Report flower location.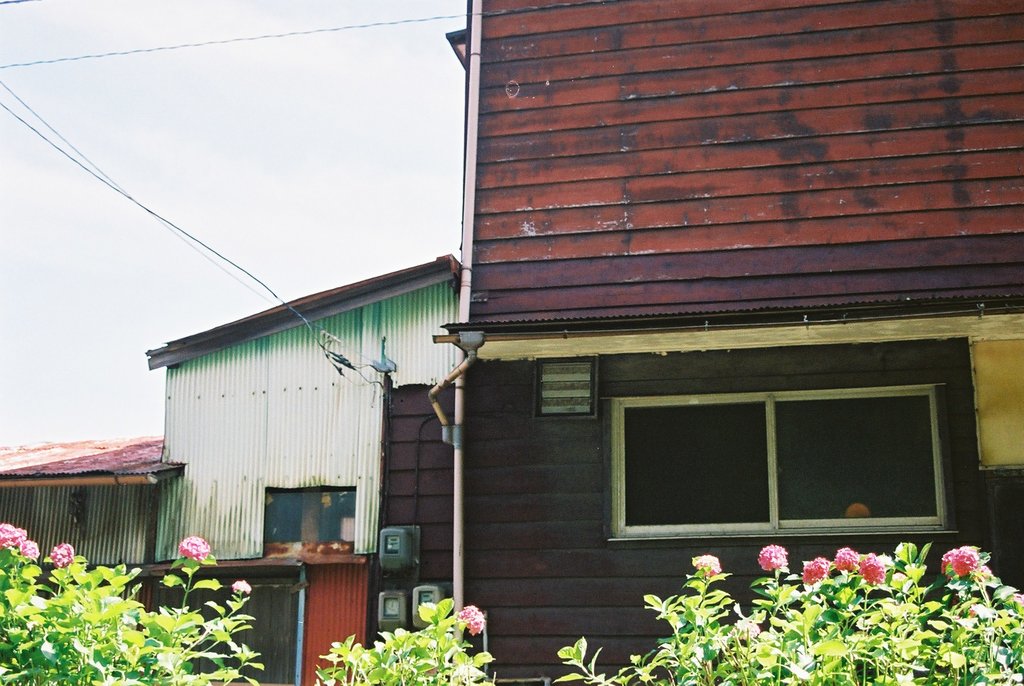
Report: [left=228, top=582, right=252, bottom=594].
